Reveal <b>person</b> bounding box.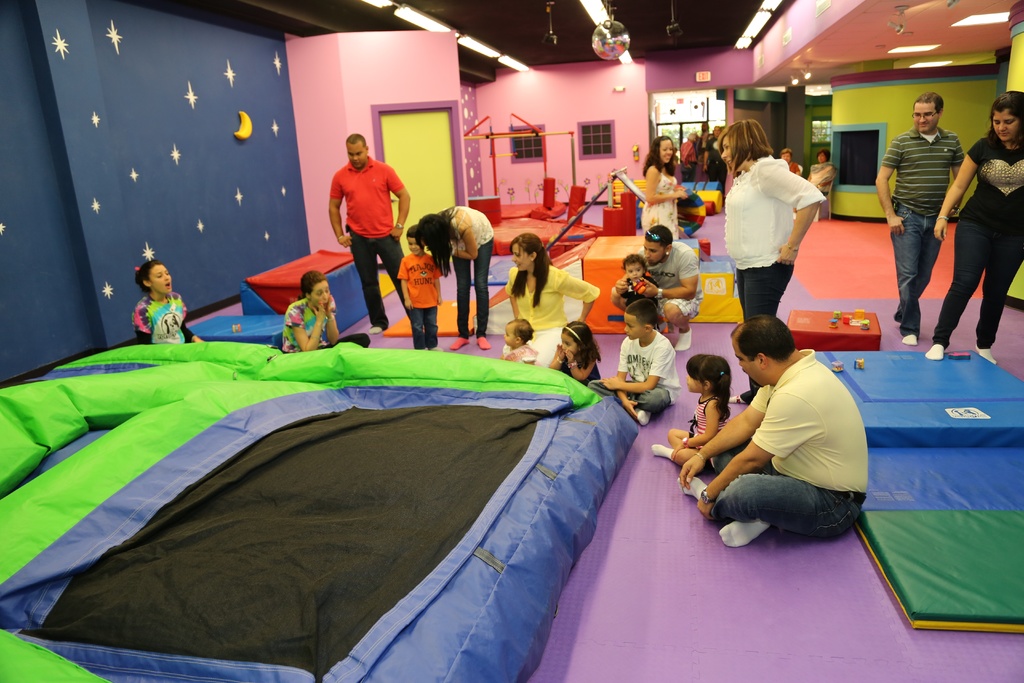
Revealed: 122 255 185 348.
